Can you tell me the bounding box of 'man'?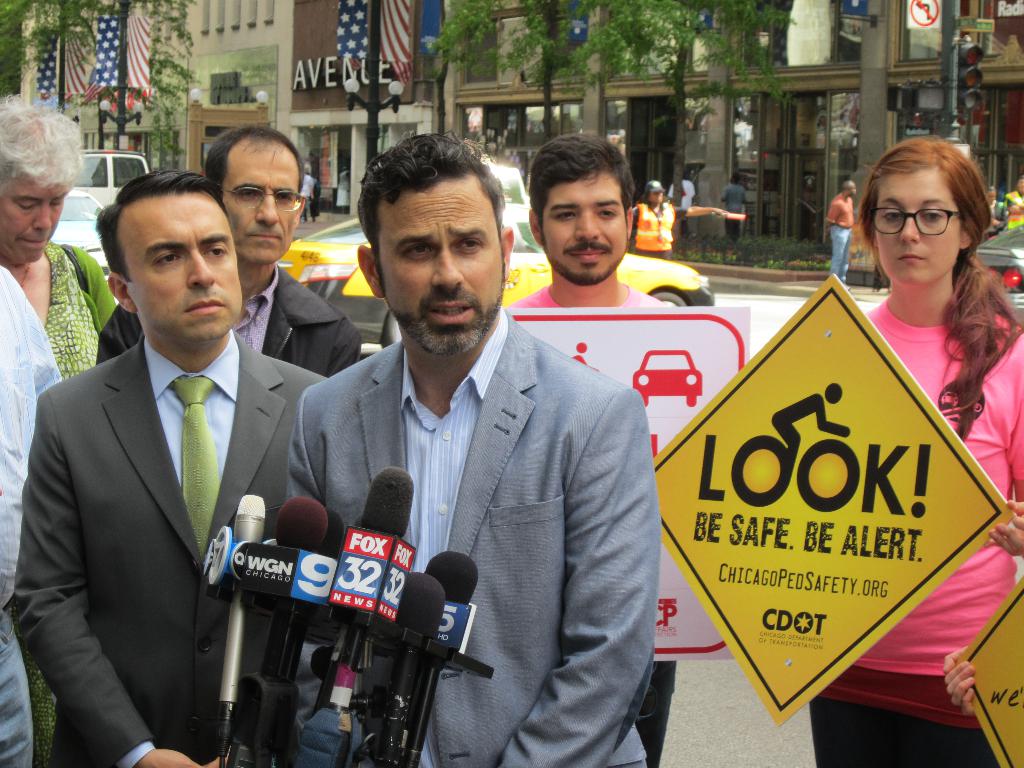
locate(825, 179, 857, 294).
